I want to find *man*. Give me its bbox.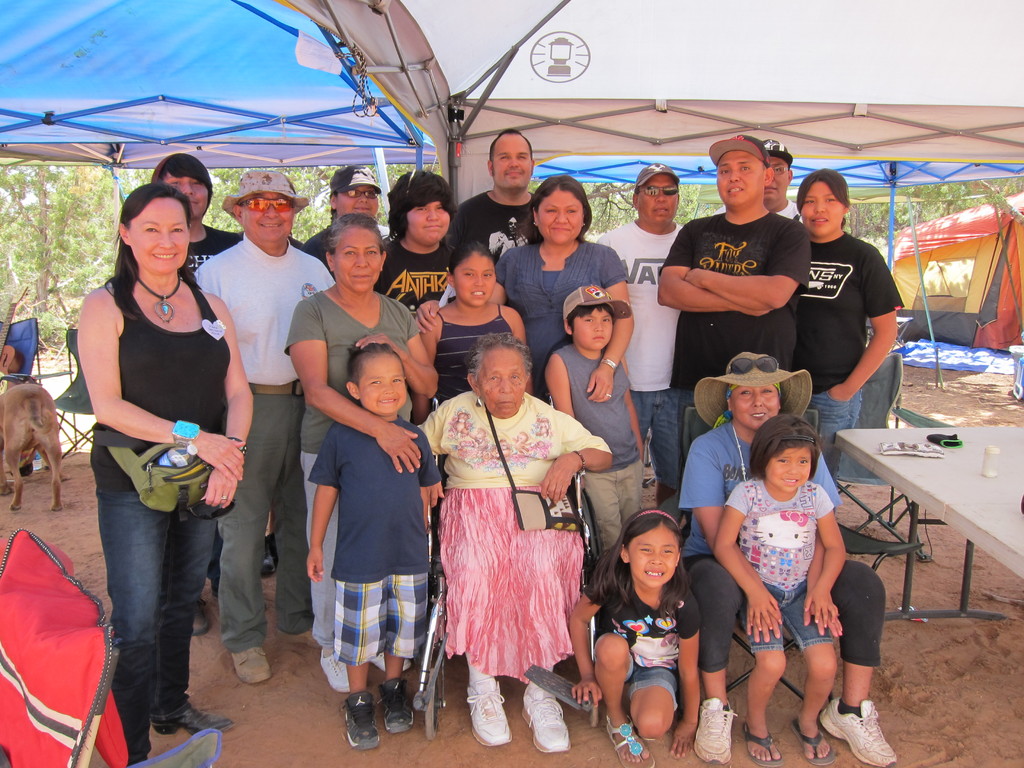
left=439, top=129, right=540, bottom=267.
